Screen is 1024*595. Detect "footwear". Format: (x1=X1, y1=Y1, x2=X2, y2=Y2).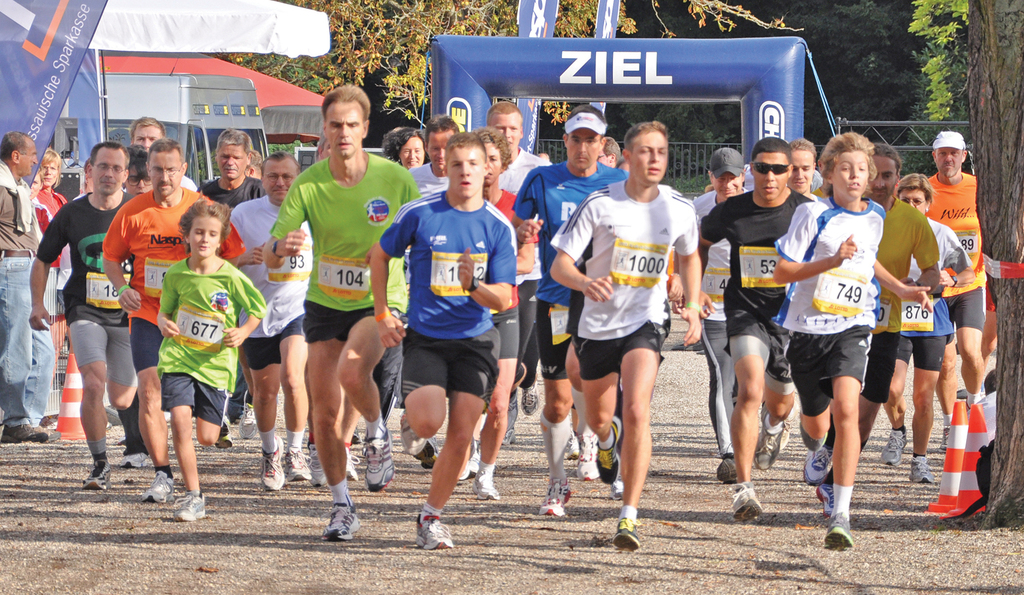
(x1=563, y1=424, x2=580, y2=464).
